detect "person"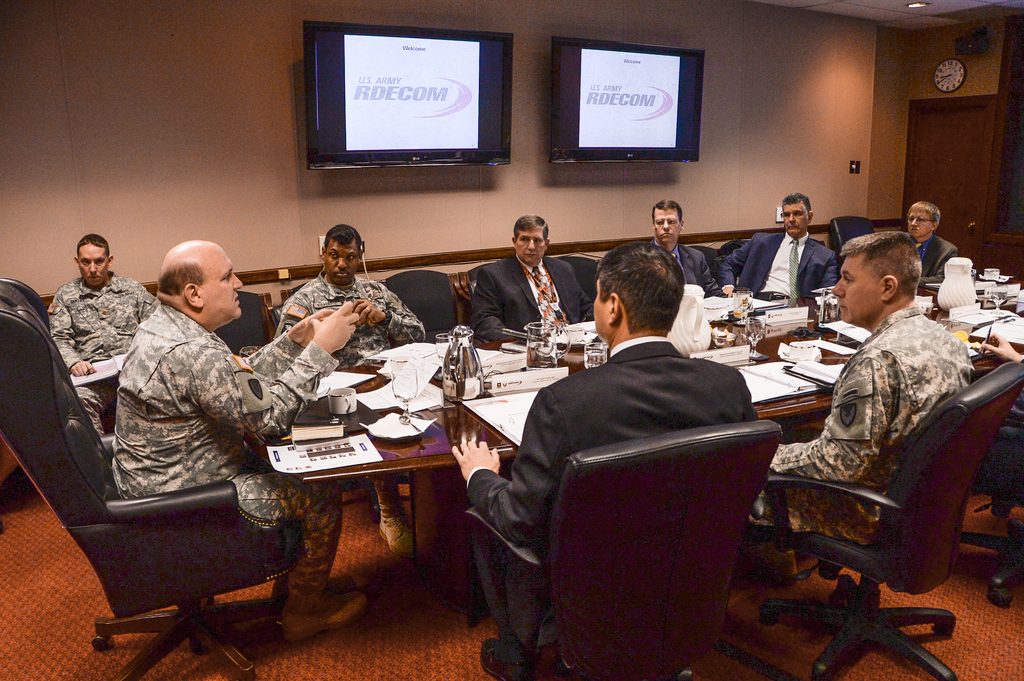
[470, 216, 588, 340]
